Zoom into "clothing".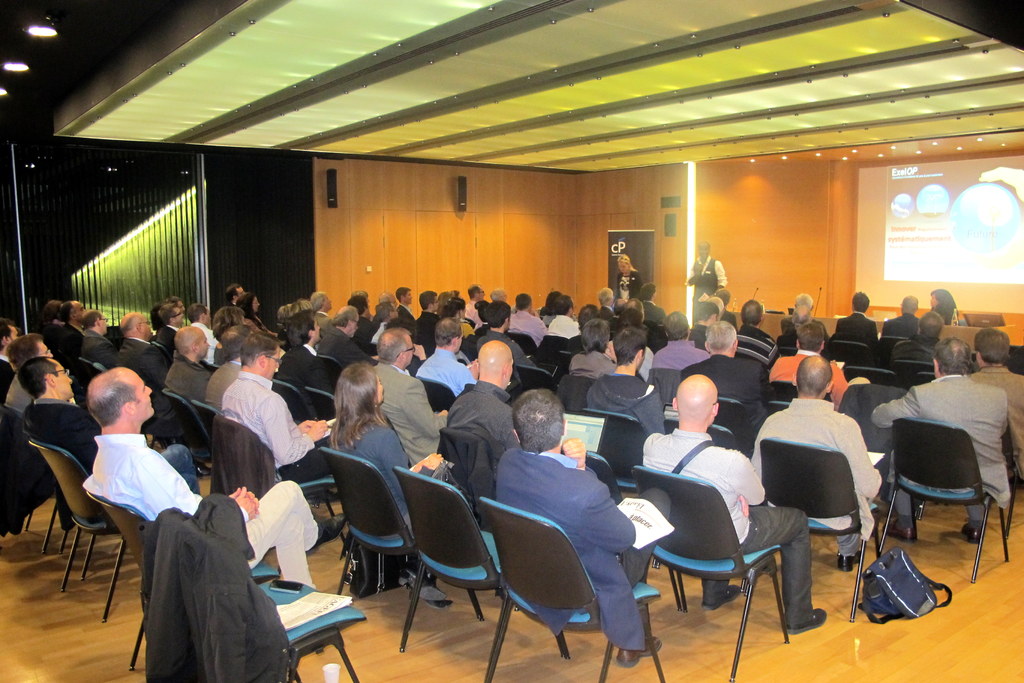
Zoom target: [left=465, top=327, right=509, bottom=355].
